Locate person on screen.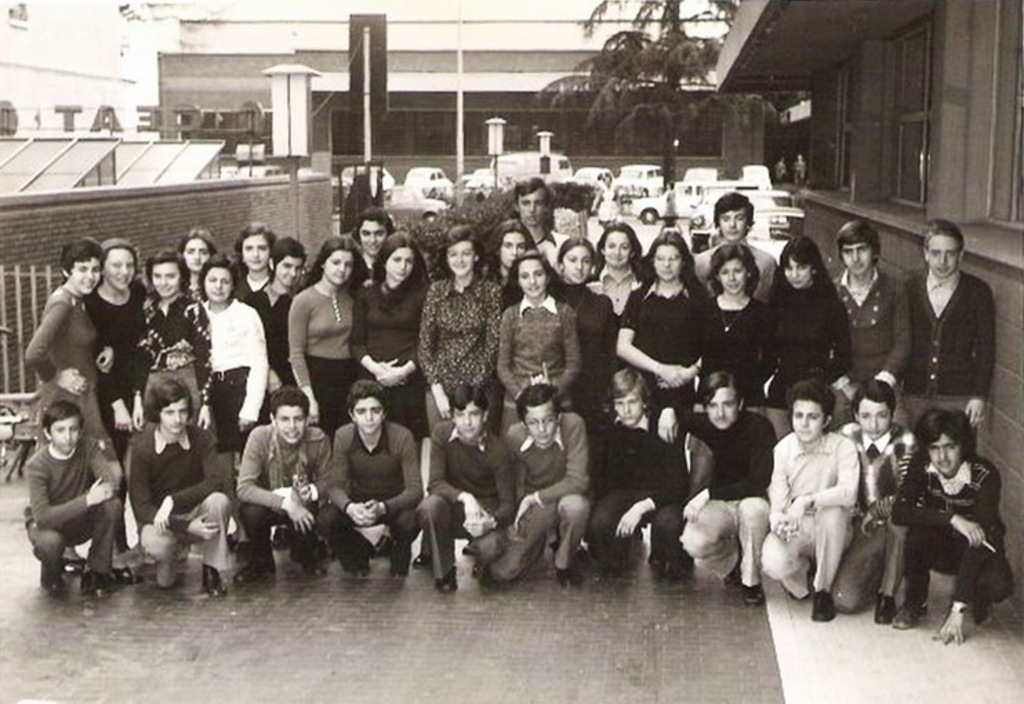
On screen at 792/152/803/189.
